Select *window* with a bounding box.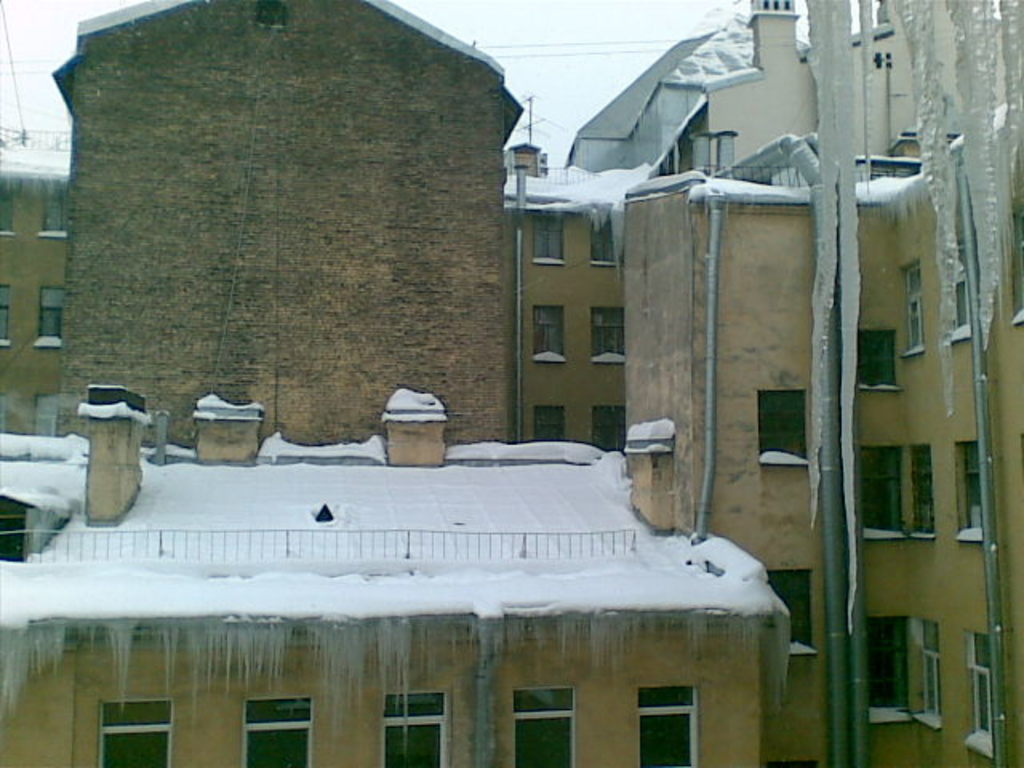
587:299:635:358.
